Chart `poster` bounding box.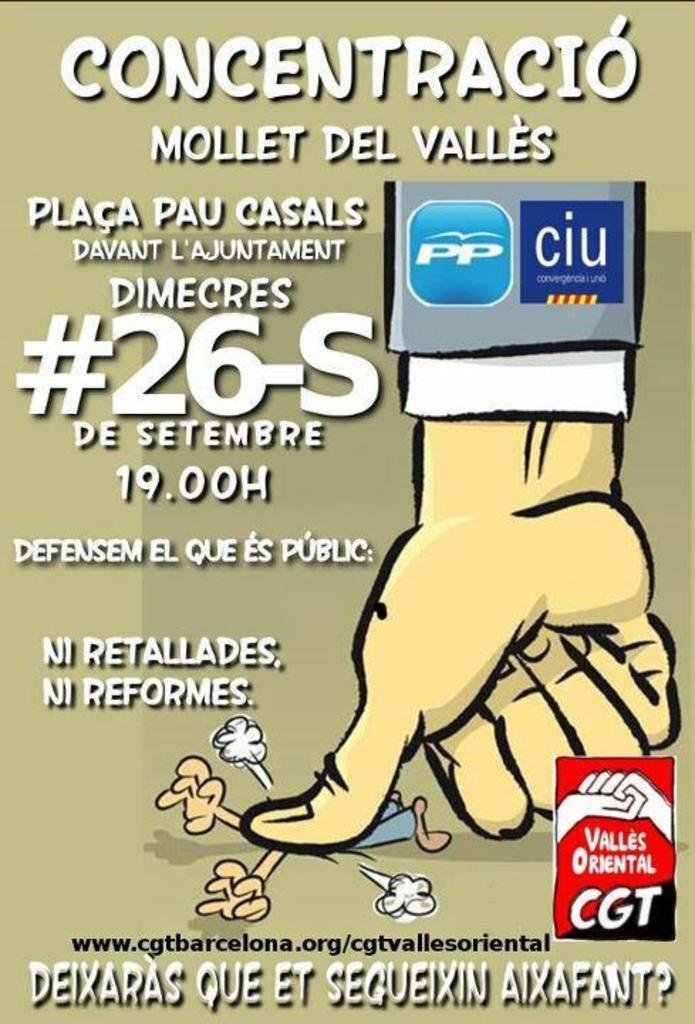
Charted: bbox=(0, 0, 694, 1023).
